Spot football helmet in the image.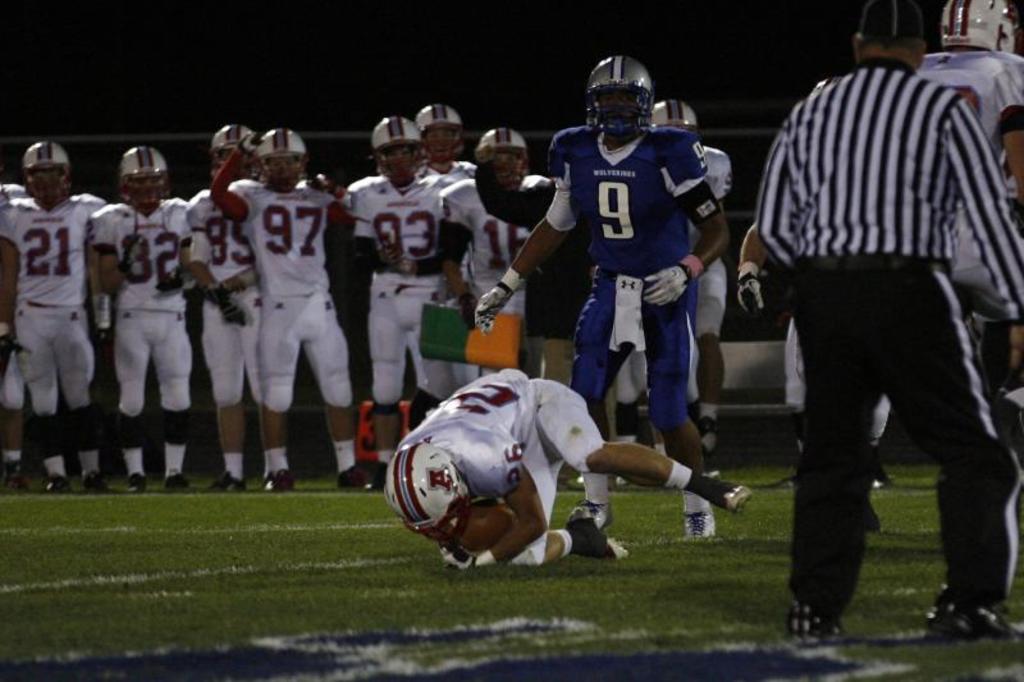
football helmet found at <box>595,58,657,128</box>.
